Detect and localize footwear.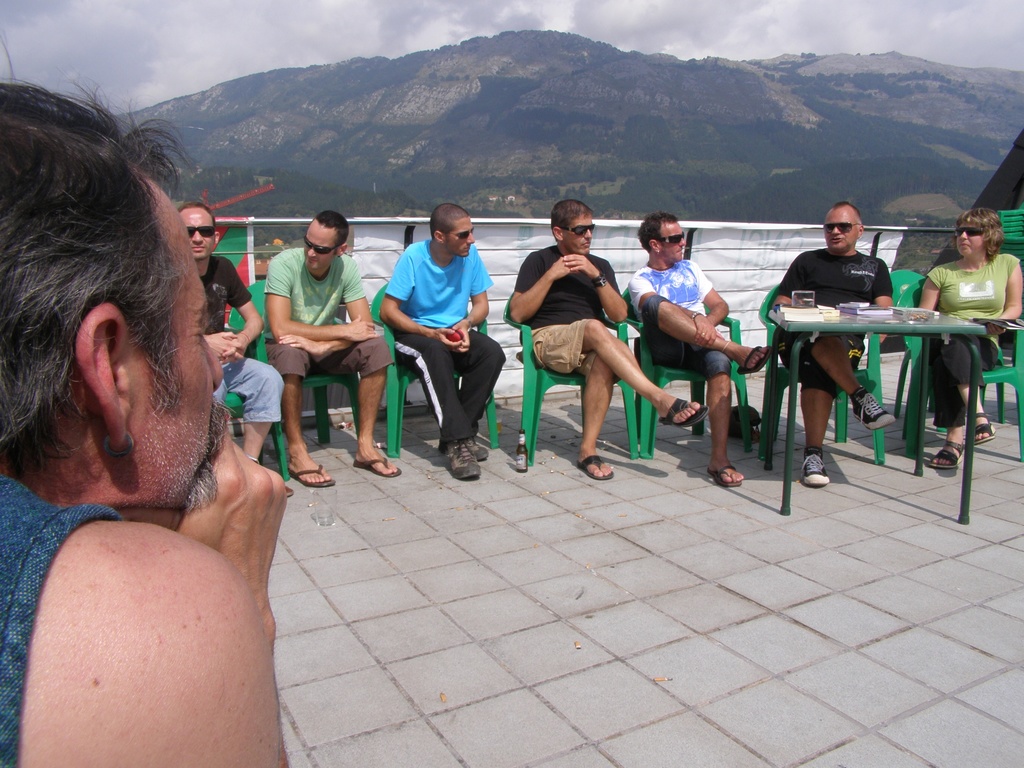
Localized at (x1=930, y1=441, x2=963, y2=466).
